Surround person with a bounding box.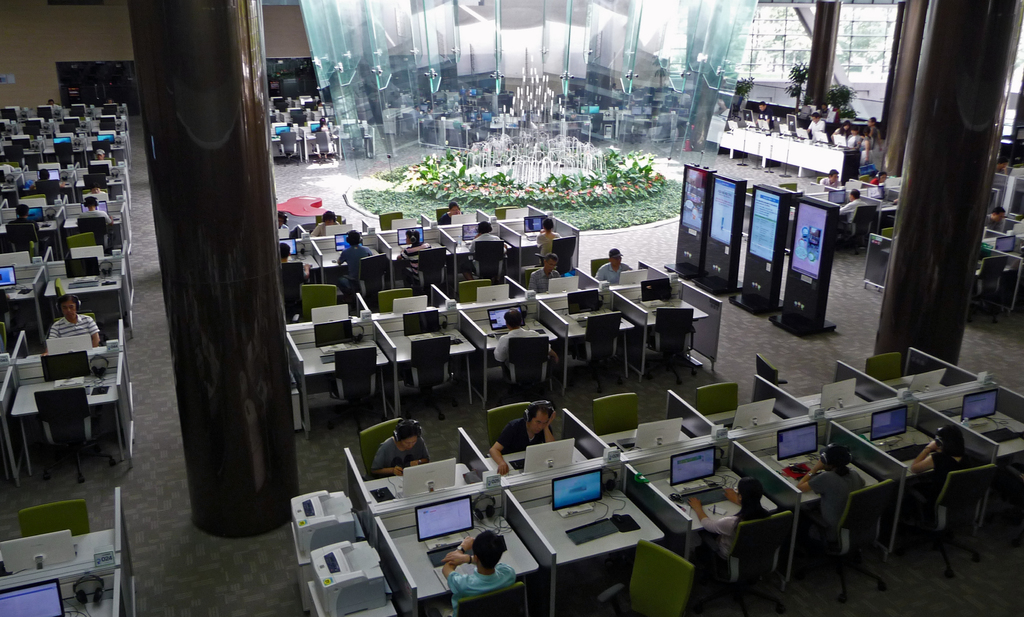
bbox(797, 443, 863, 545).
